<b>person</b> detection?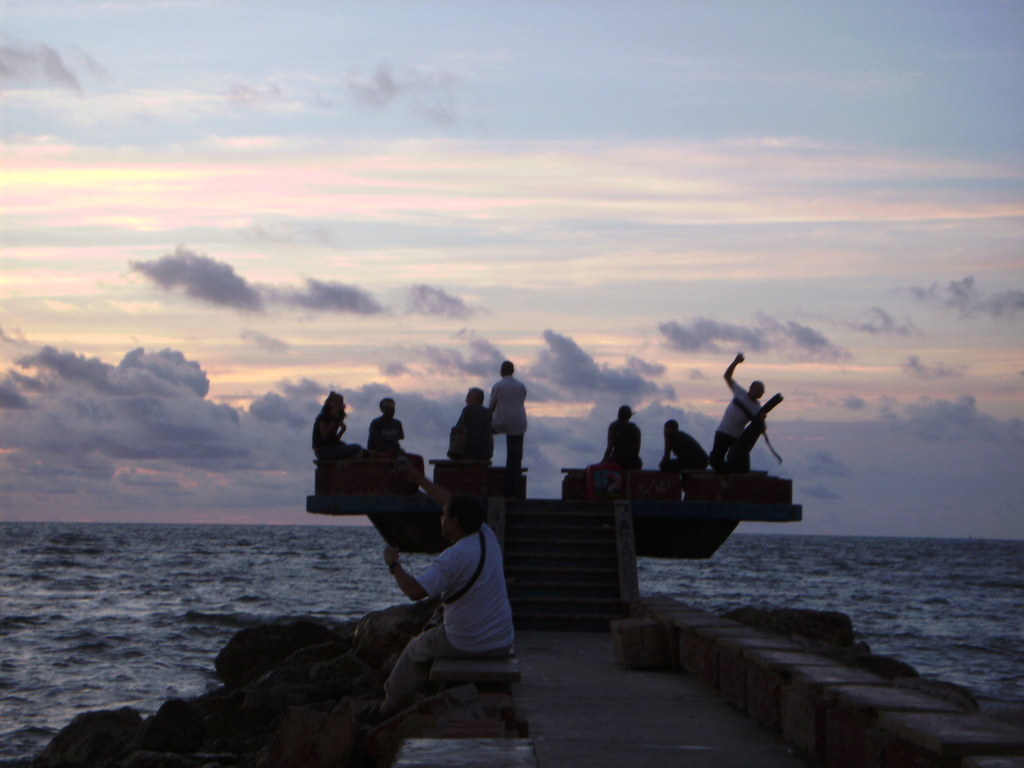
bbox=[705, 353, 790, 502]
